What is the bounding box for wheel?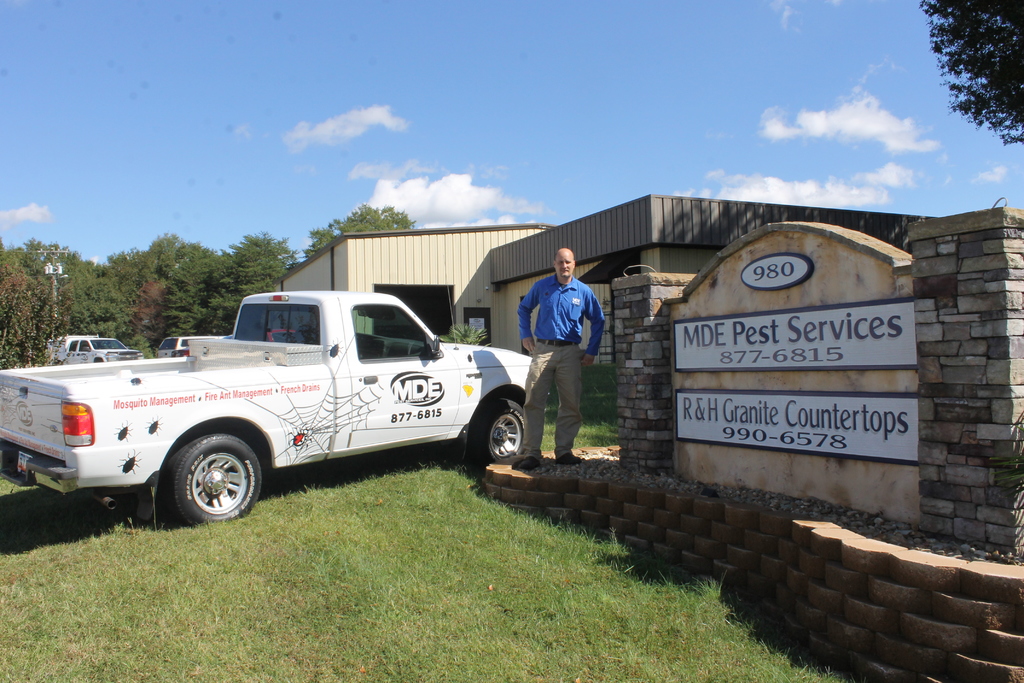
left=165, top=431, right=261, bottom=527.
